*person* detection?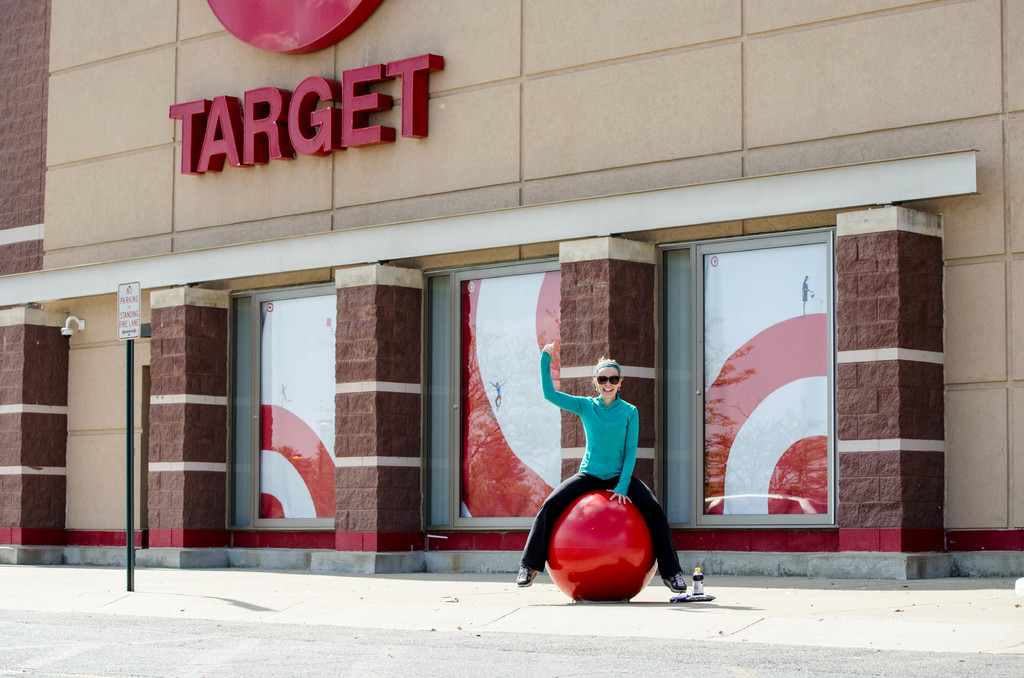
l=513, t=339, r=687, b=595
